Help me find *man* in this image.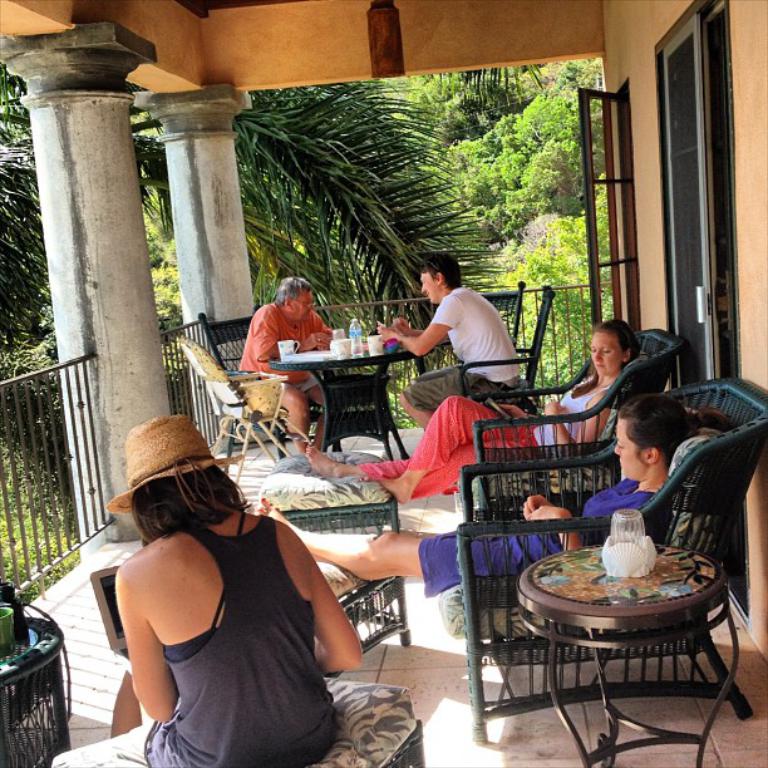
Found it: [237,275,335,456].
